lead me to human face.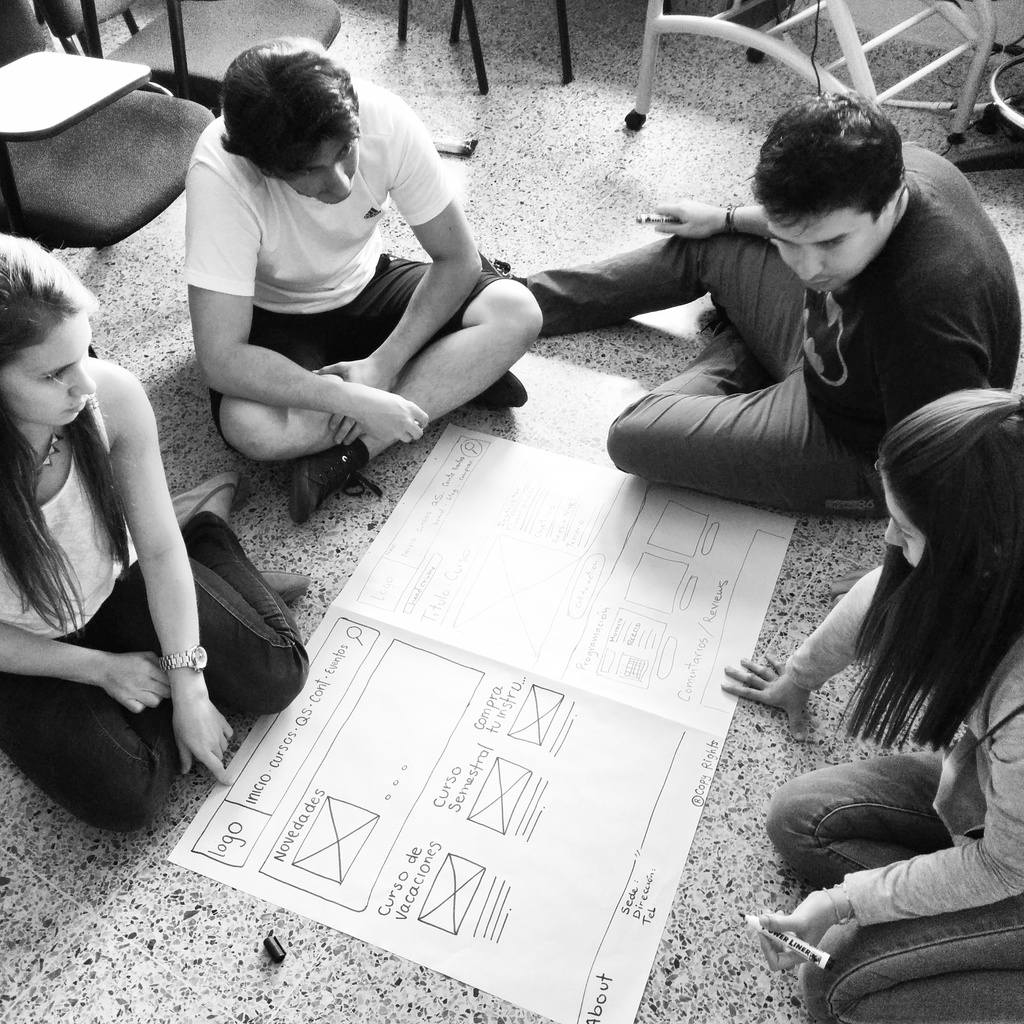
Lead to bbox(0, 307, 94, 423).
